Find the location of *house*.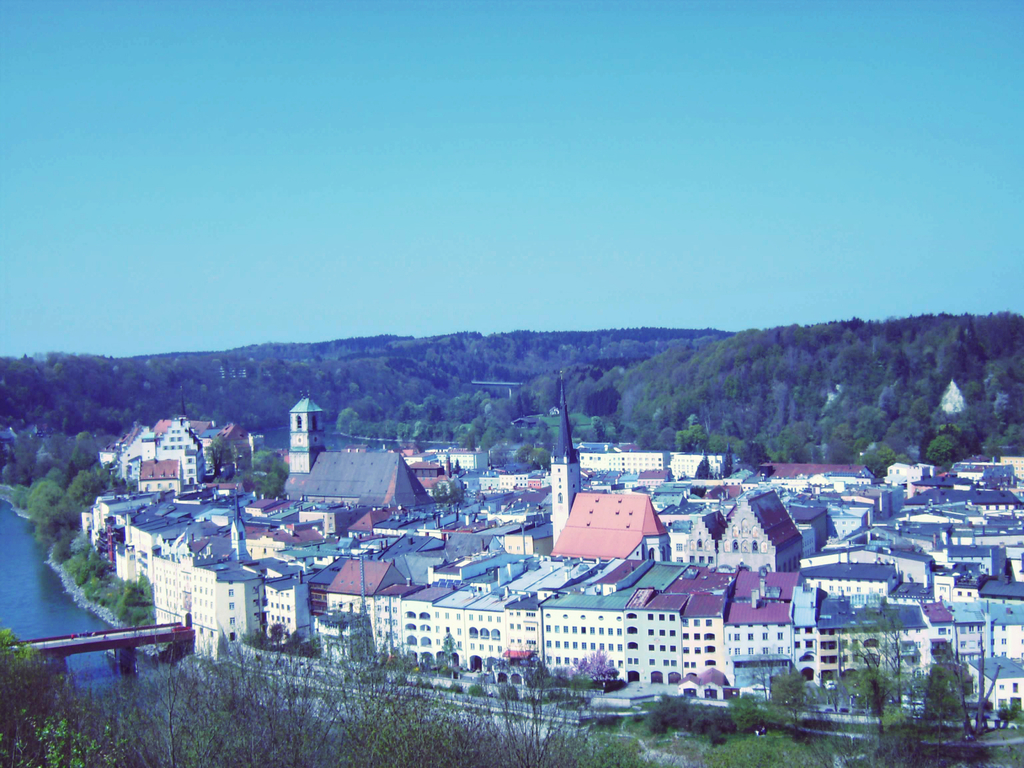
Location: crop(256, 560, 312, 642).
